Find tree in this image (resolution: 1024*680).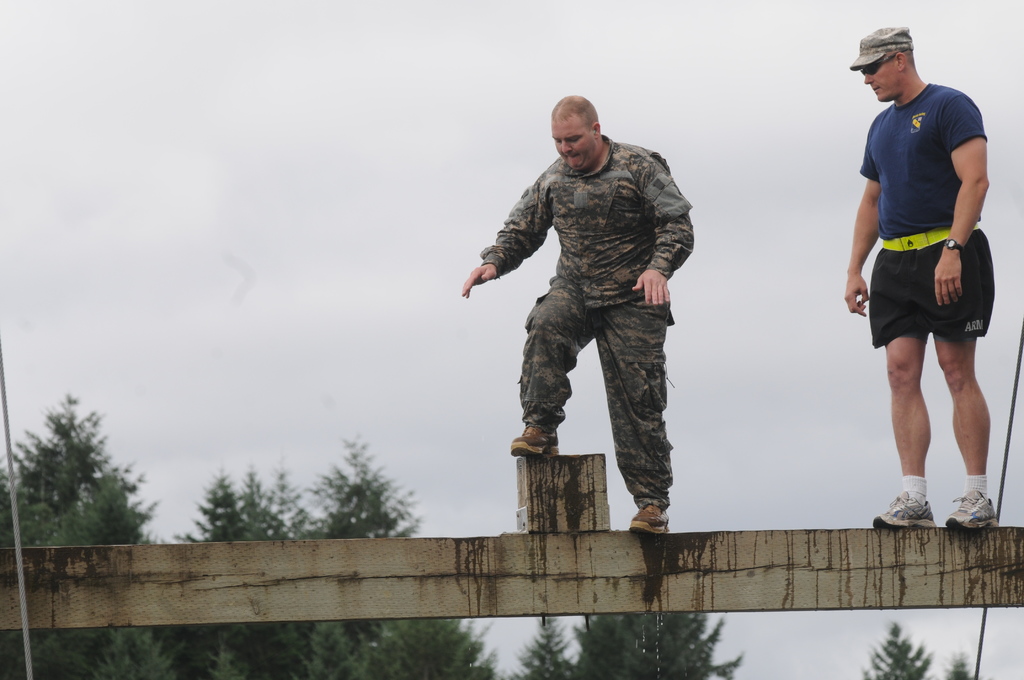
(x1=230, y1=465, x2=271, y2=676).
